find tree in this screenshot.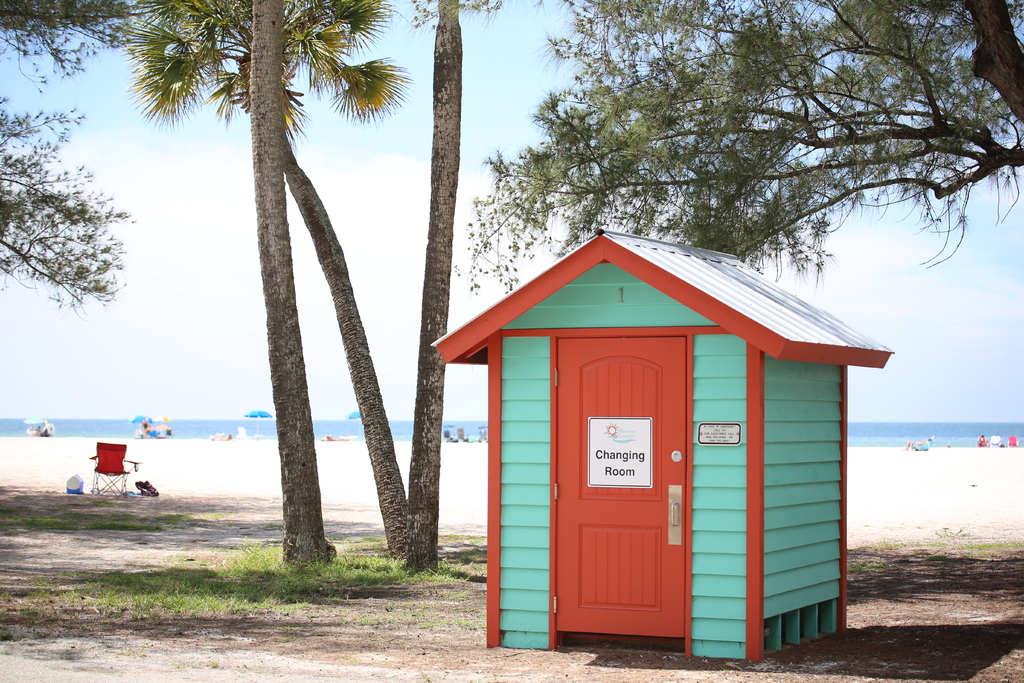
The bounding box for tree is (left=406, top=0, right=459, bottom=573).
